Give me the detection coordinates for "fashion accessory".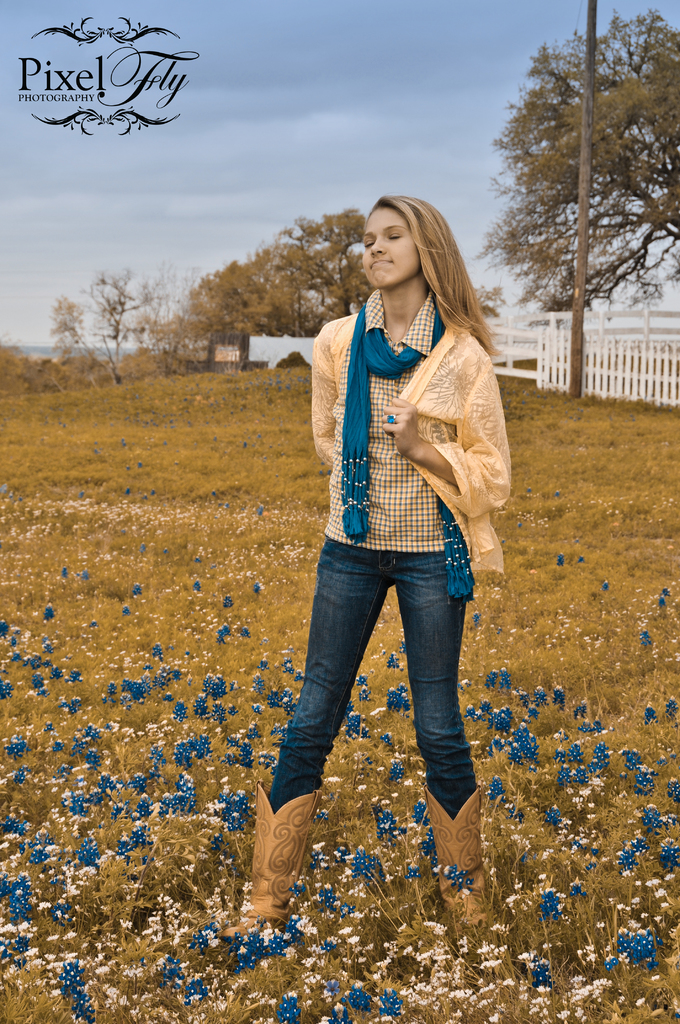
[339,300,479,605].
